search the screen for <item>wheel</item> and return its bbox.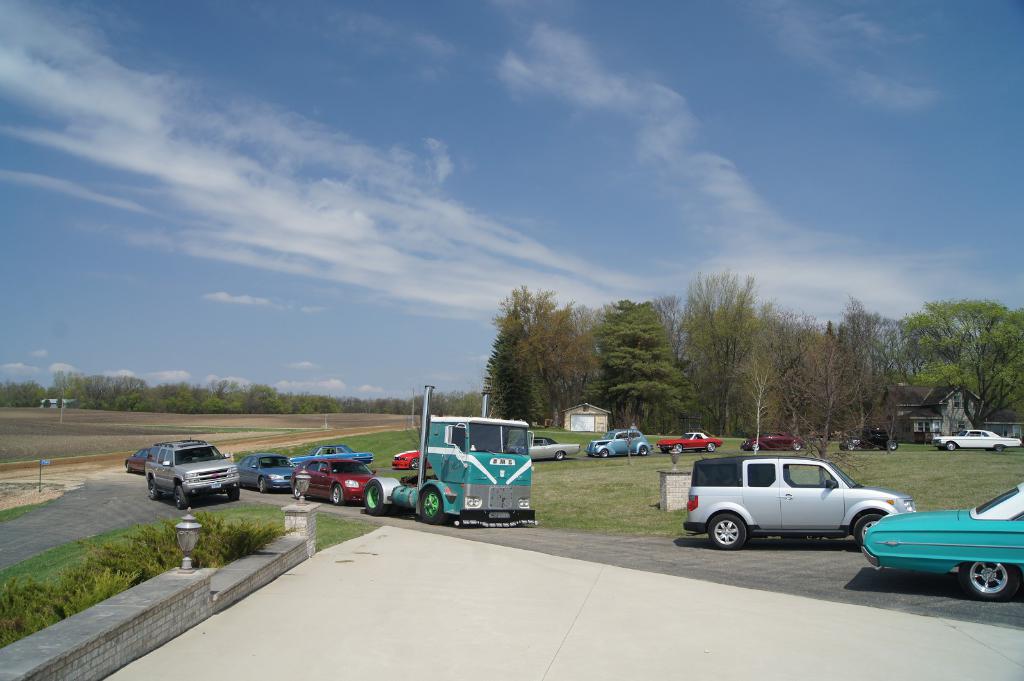
Found: <region>703, 509, 749, 547</region>.
